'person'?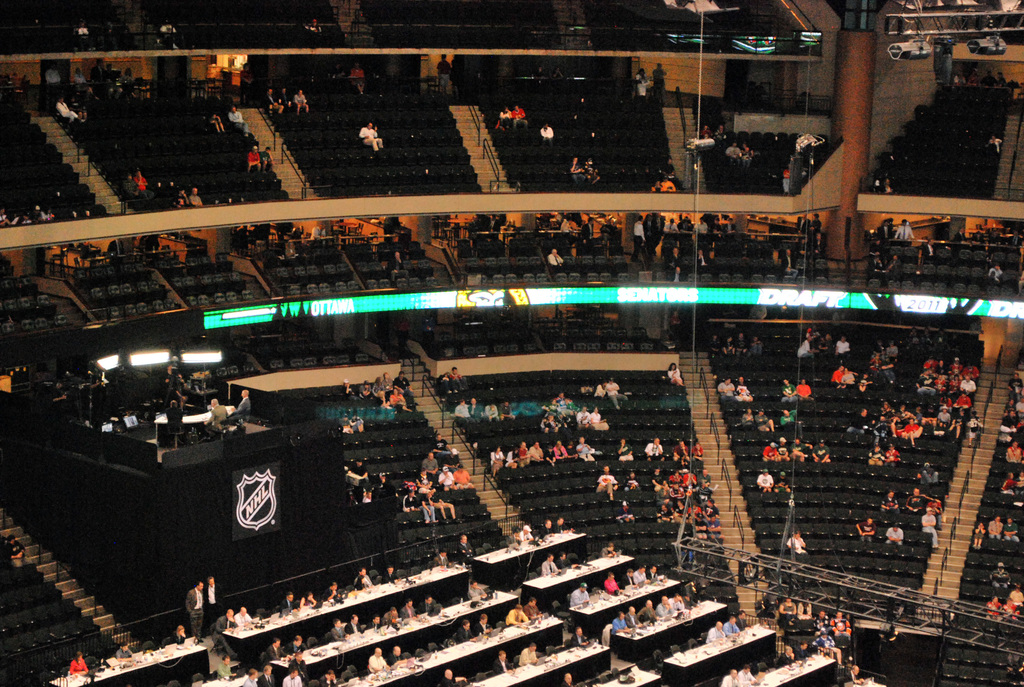
select_region(646, 436, 668, 462)
